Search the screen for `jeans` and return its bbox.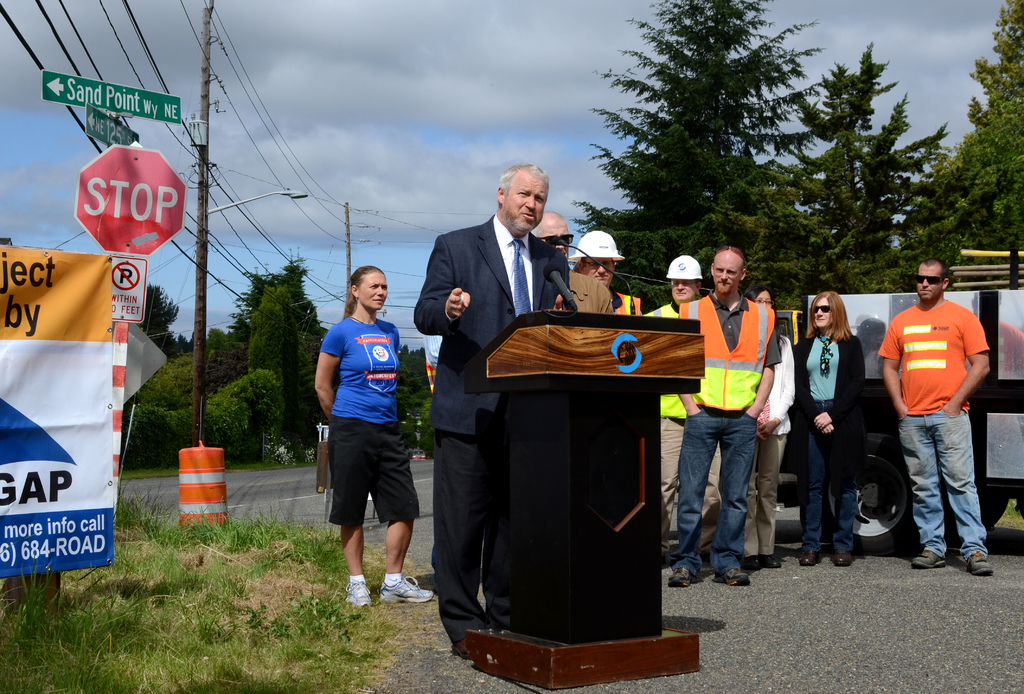
Found: crop(662, 417, 684, 508).
